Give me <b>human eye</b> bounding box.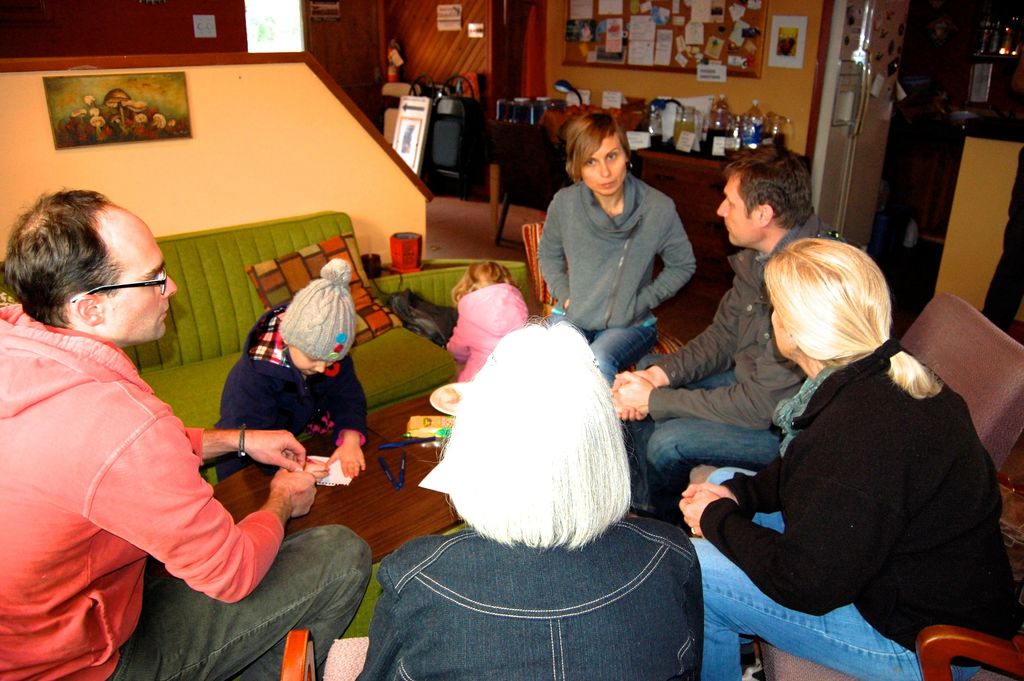
pyautogui.locateOnScreen(604, 145, 627, 167).
